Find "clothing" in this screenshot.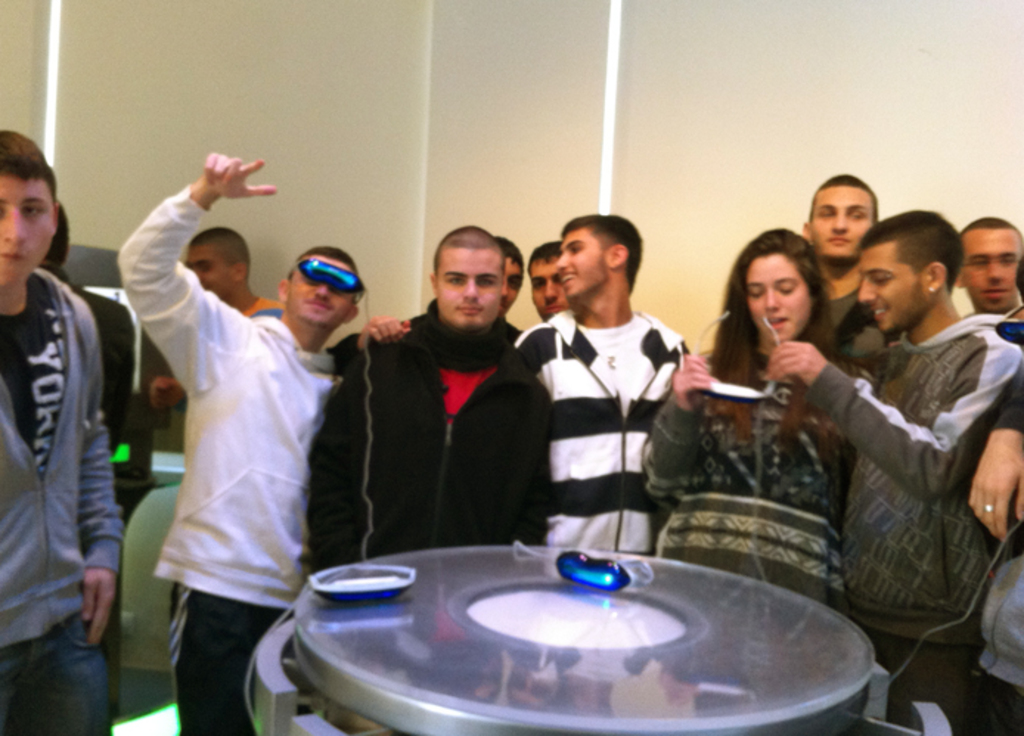
The bounding box for "clothing" is rect(977, 373, 1023, 735).
